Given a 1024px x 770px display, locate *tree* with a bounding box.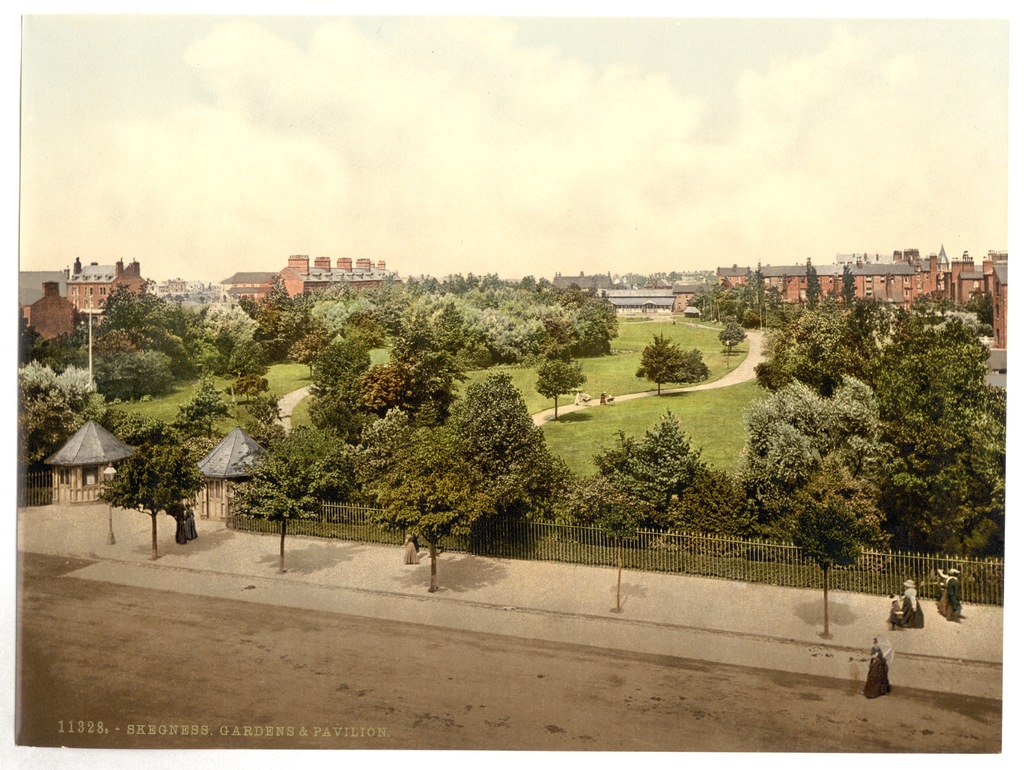
Located: 808, 436, 878, 618.
